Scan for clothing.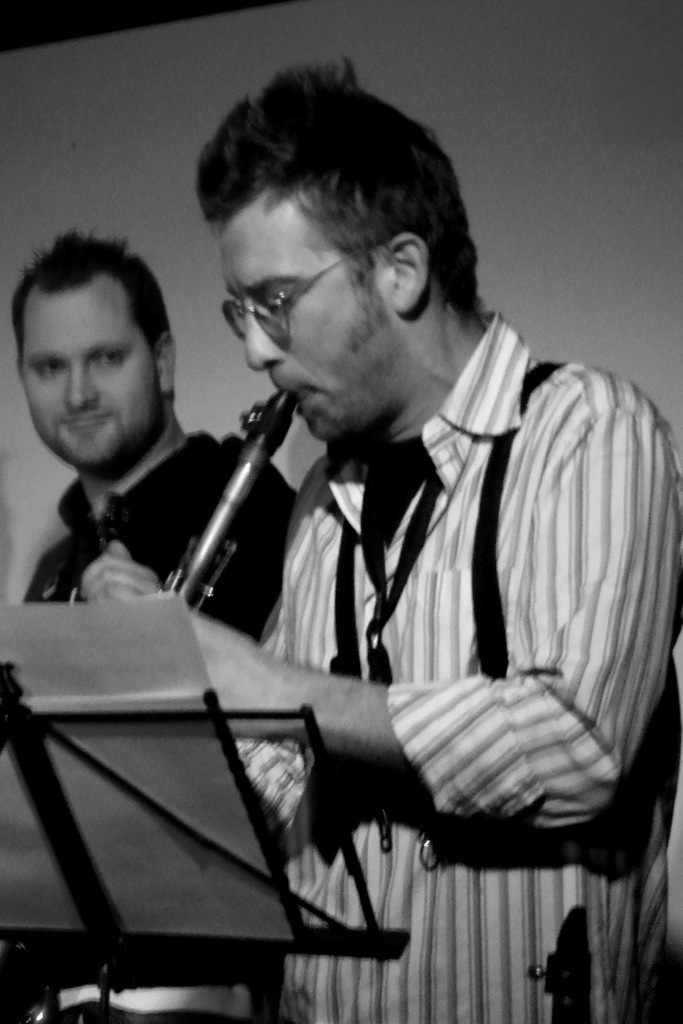
Scan result: (197, 308, 682, 1023).
